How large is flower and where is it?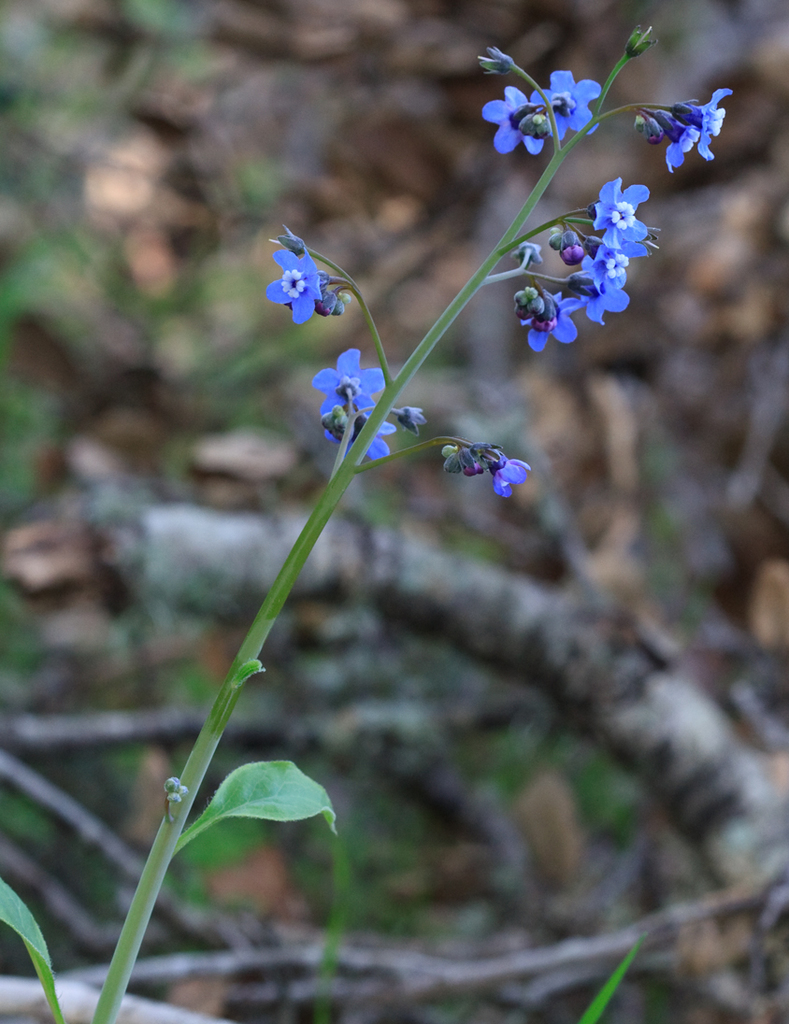
Bounding box: 681:79:732:159.
